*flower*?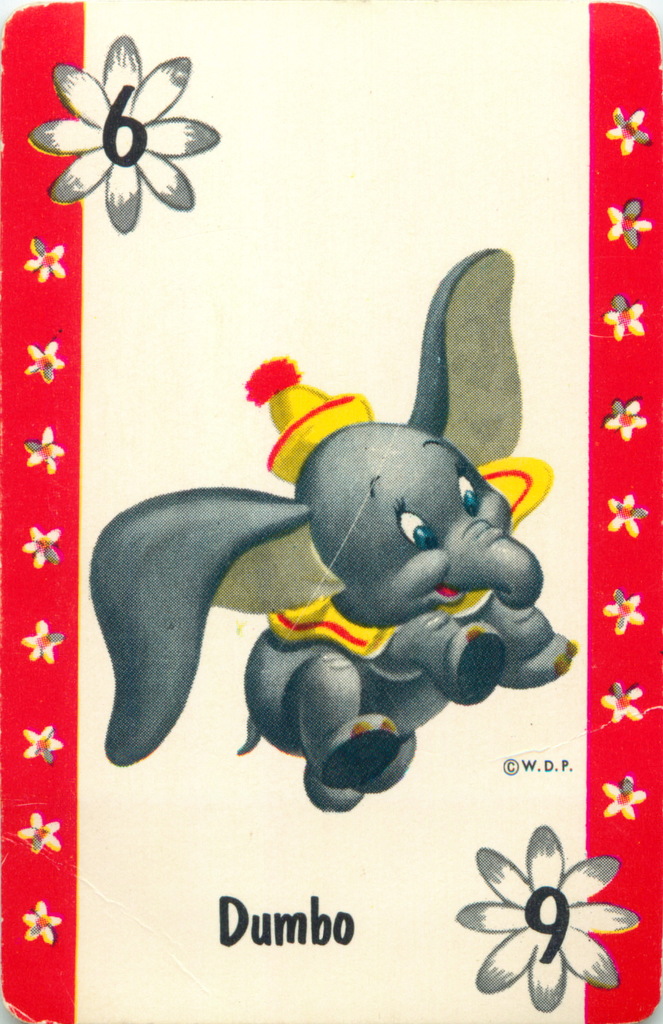
23 236 67 286
